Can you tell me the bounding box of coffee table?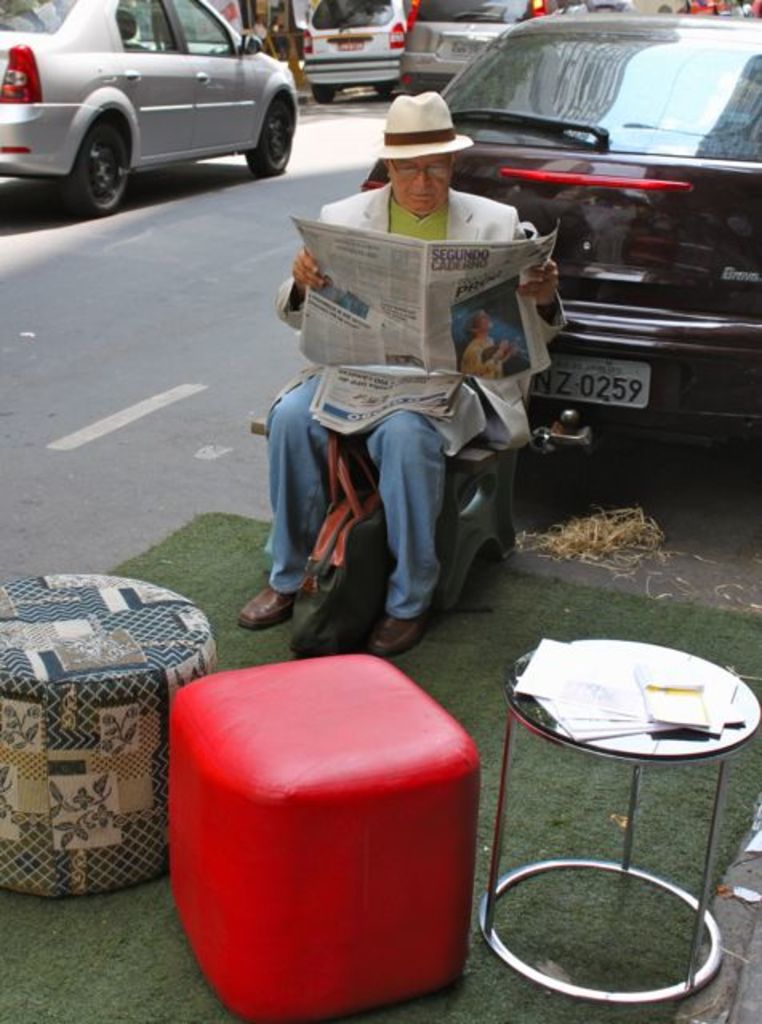
left=479, top=642, right=760, bottom=1022.
